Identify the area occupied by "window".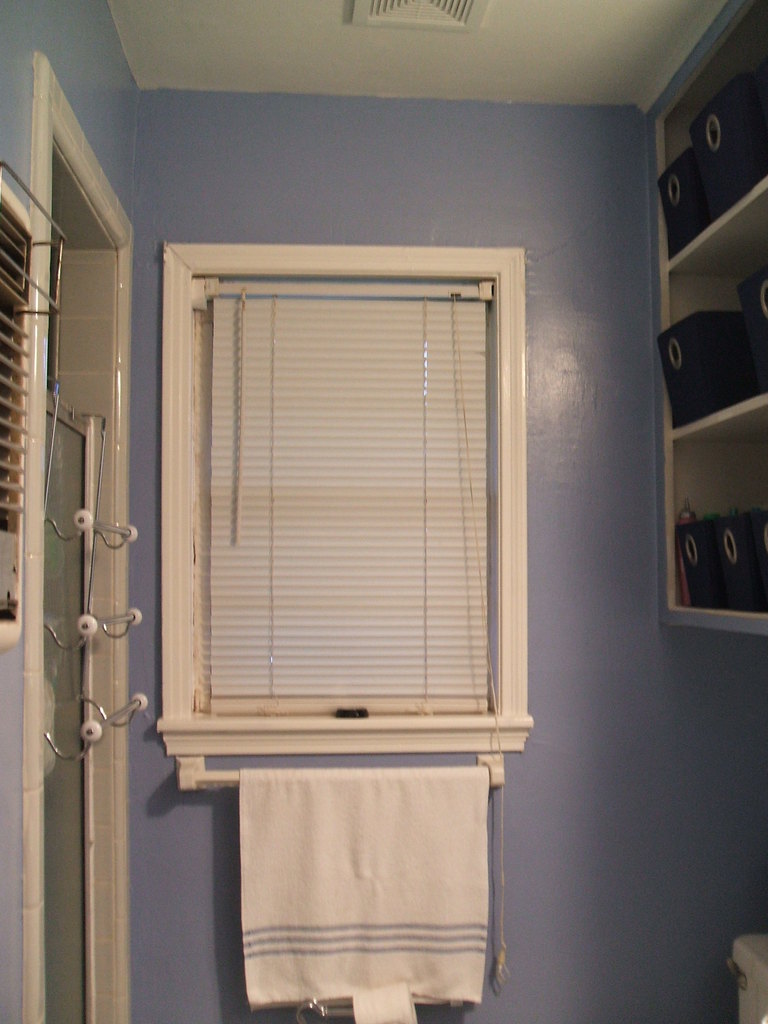
Area: (x1=151, y1=241, x2=536, y2=748).
